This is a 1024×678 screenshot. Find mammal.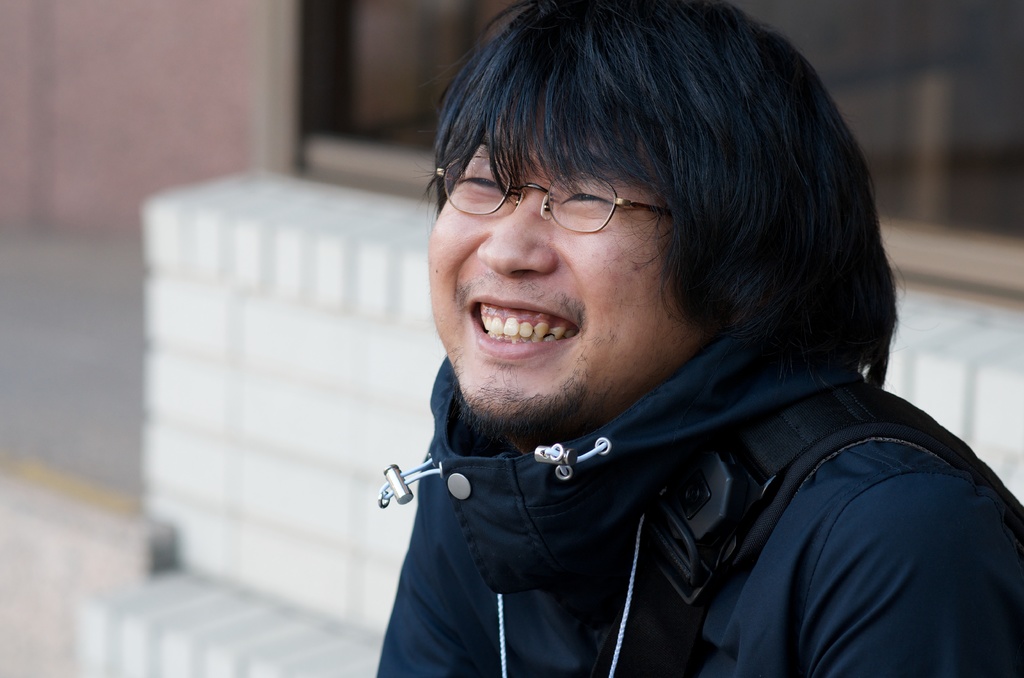
Bounding box: bbox=[371, 0, 1023, 677].
